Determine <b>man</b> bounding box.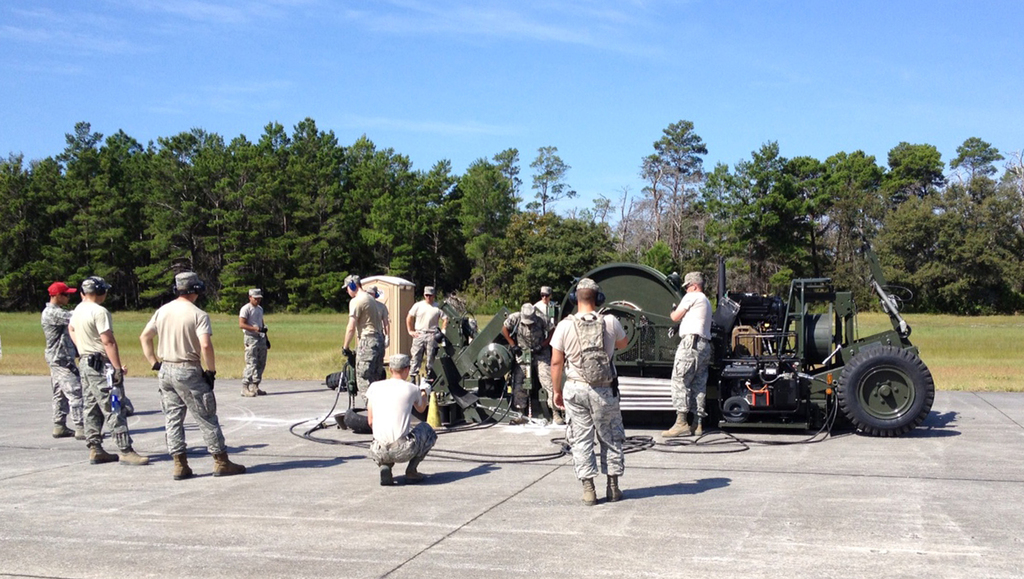
Determined: x1=63 y1=275 x2=152 y2=464.
